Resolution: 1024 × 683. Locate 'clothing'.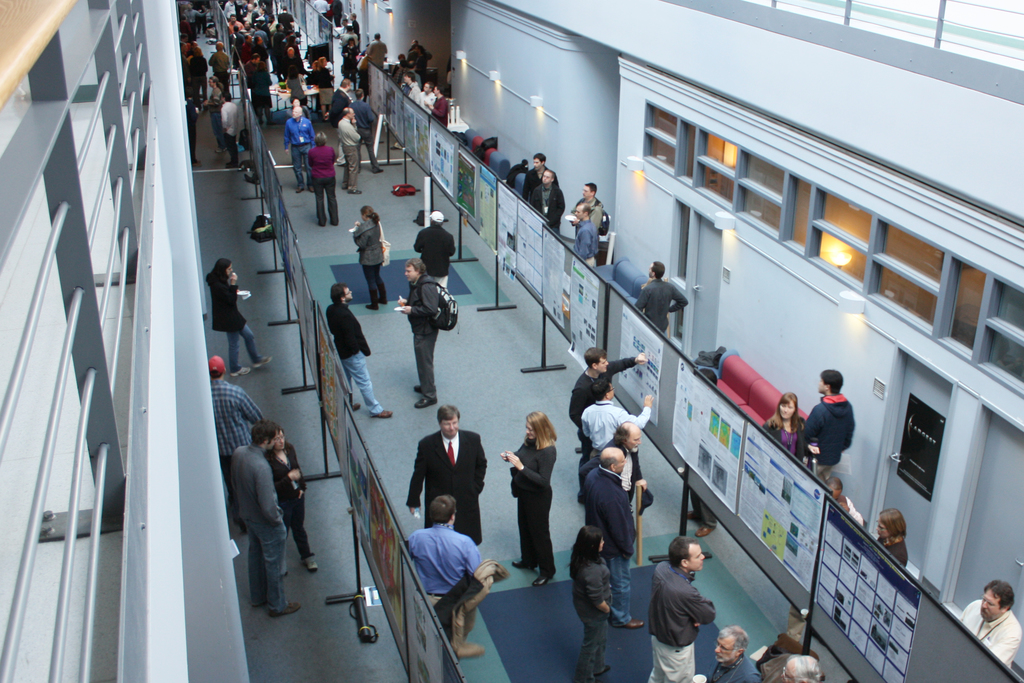
[left=567, top=197, right=604, bottom=234].
